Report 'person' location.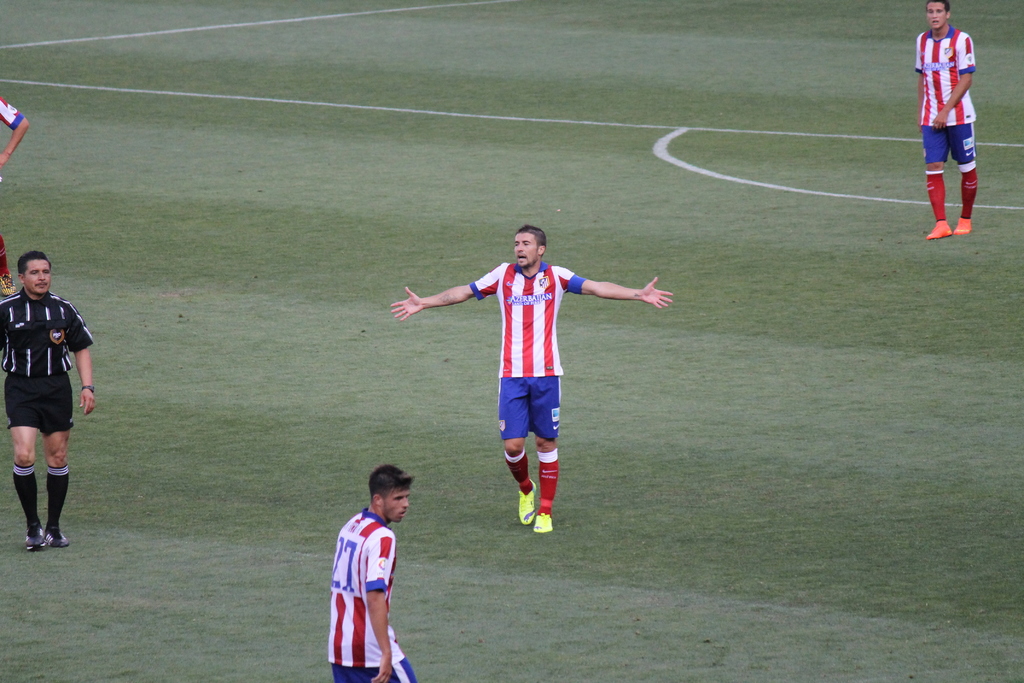
Report: box=[388, 225, 669, 531].
